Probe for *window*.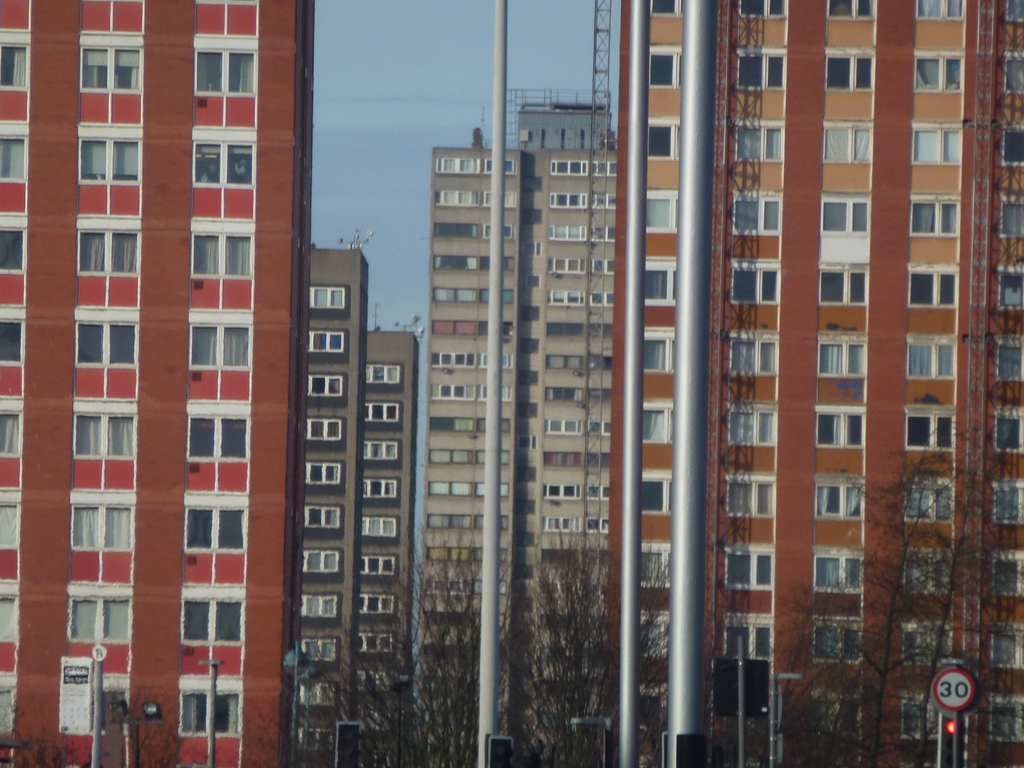
Probe result: box(521, 177, 542, 190).
